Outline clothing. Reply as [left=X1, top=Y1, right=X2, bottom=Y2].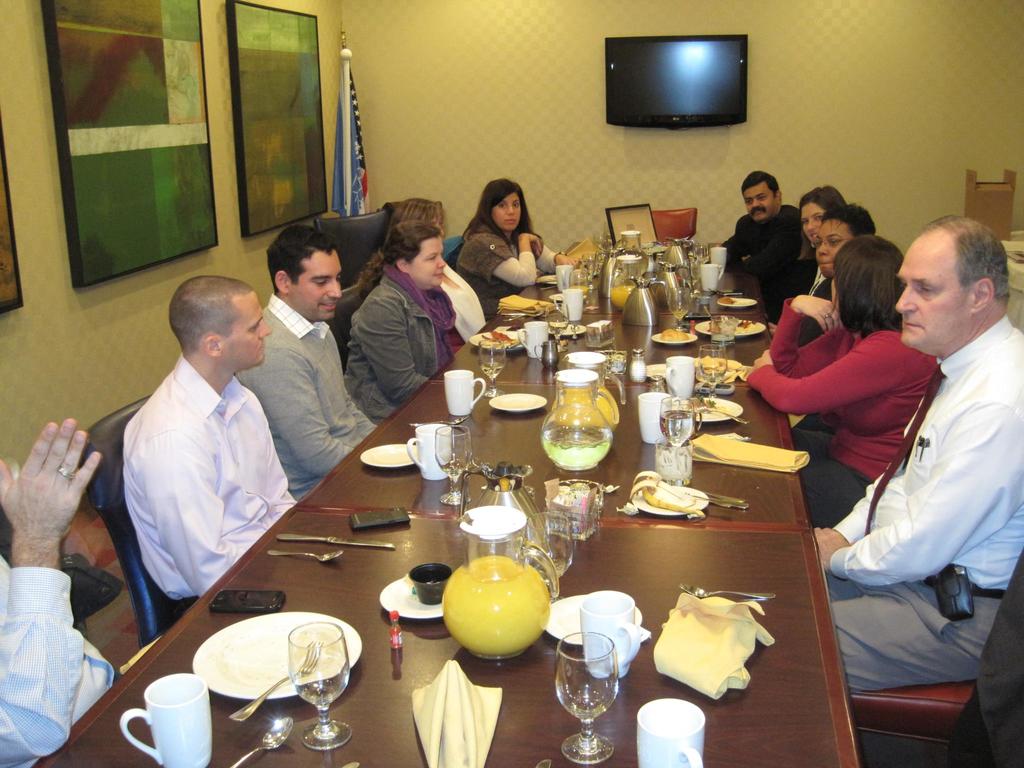
[left=0, top=542, right=126, bottom=767].
